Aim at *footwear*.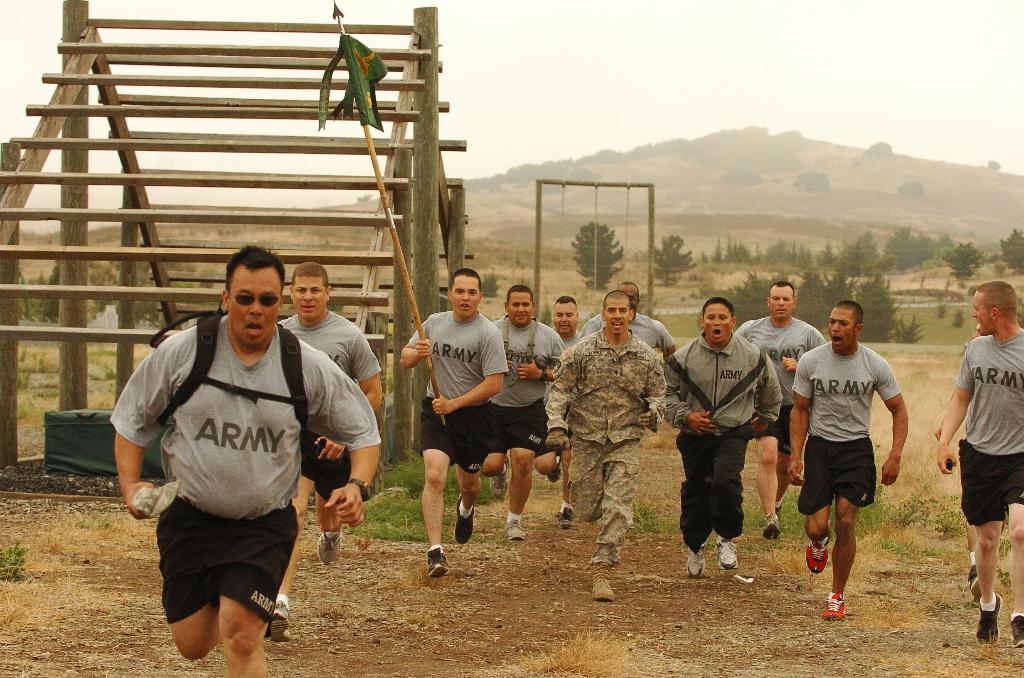
Aimed at region(508, 524, 522, 543).
